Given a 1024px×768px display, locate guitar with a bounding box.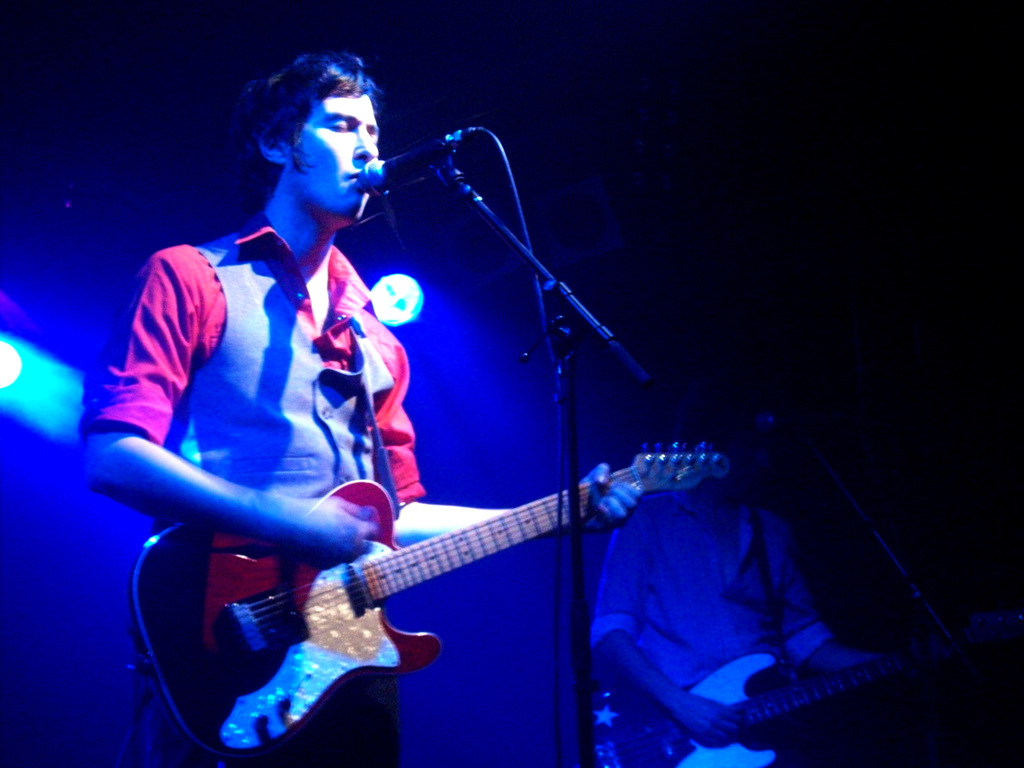
Located: l=98, t=406, r=740, b=767.
